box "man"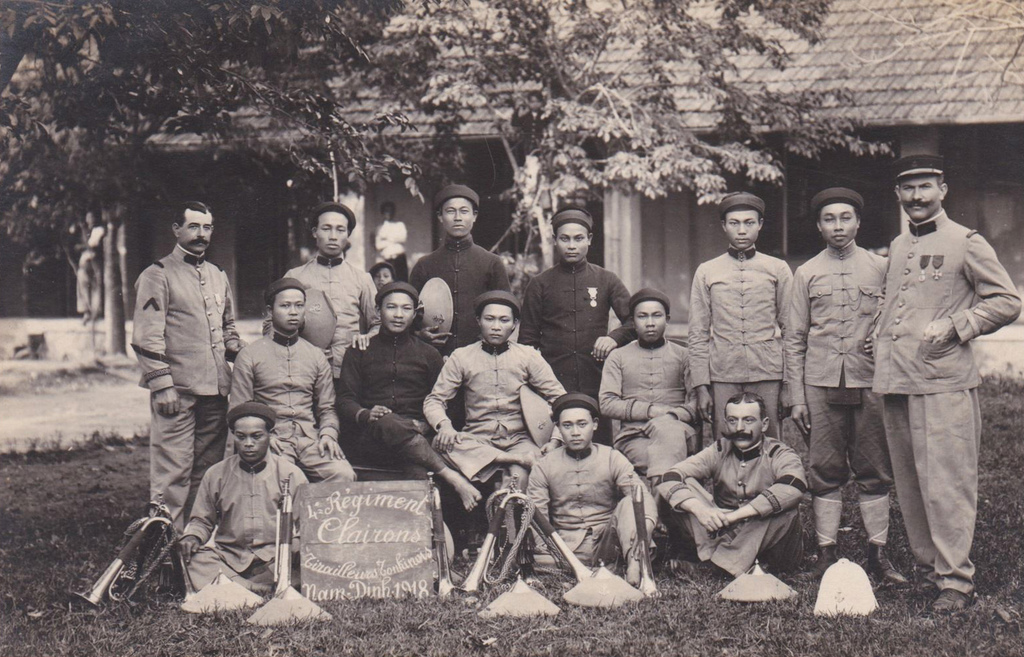
<box>370,201,406,283</box>
